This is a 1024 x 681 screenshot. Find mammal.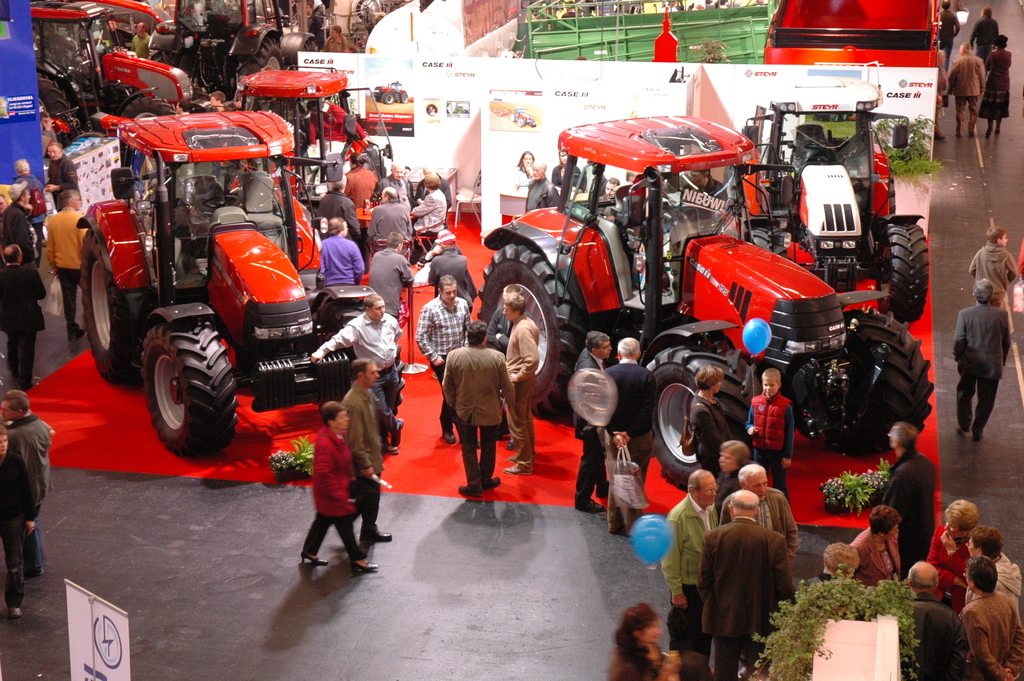
Bounding box: Rect(688, 361, 731, 479).
